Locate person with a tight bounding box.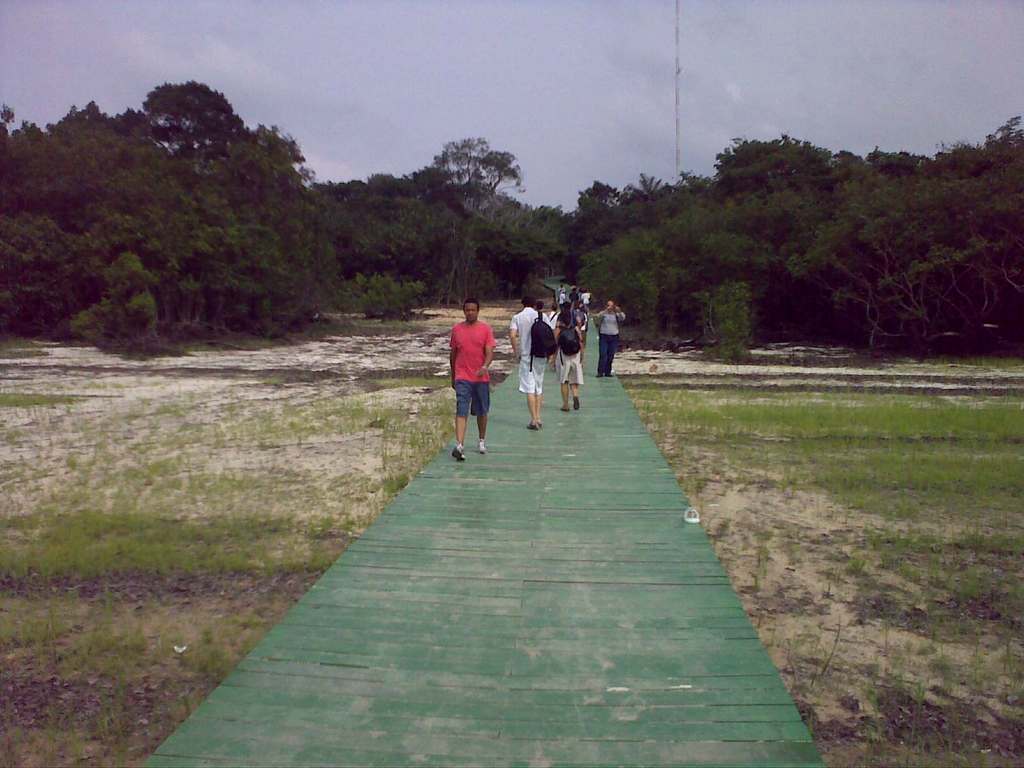
<box>591,302,625,378</box>.
